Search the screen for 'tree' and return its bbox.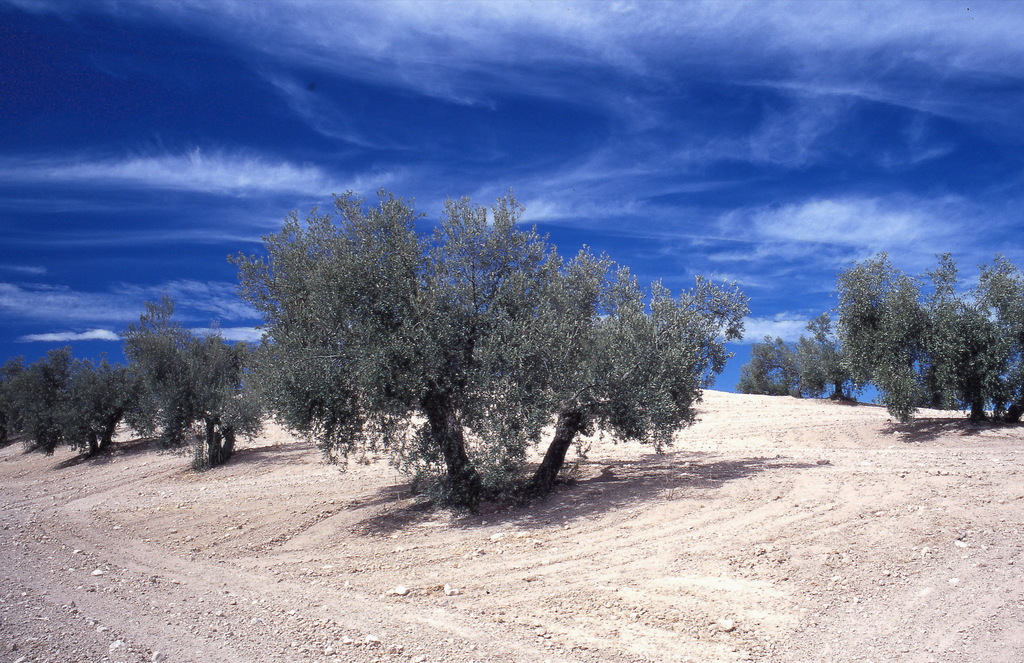
Found: BBox(125, 289, 266, 452).
